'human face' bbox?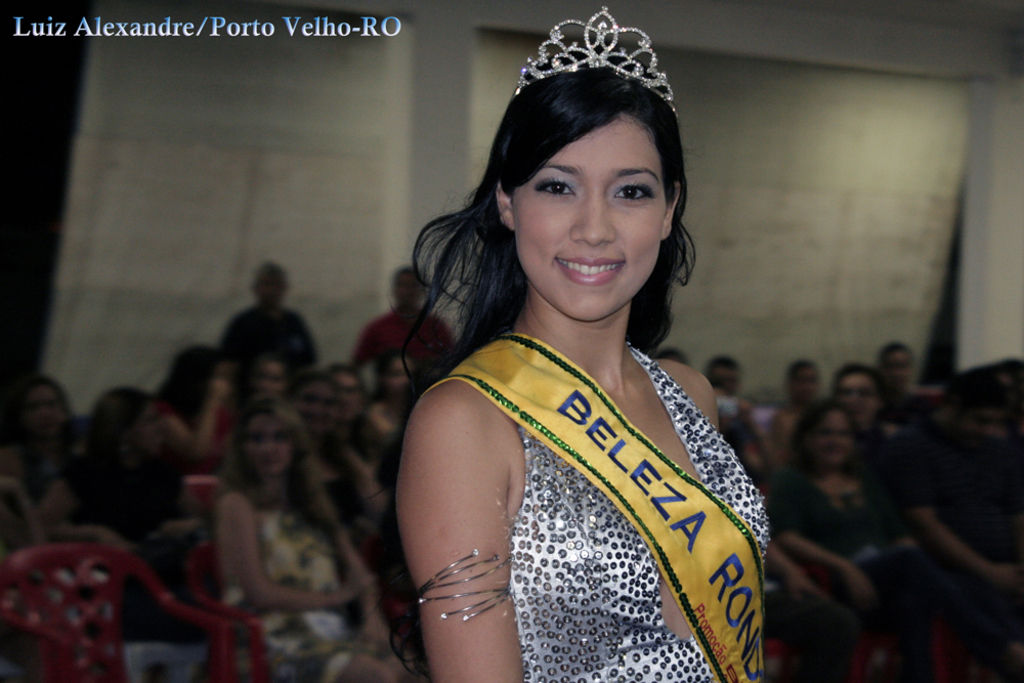
bbox(260, 358, 288, 394)
